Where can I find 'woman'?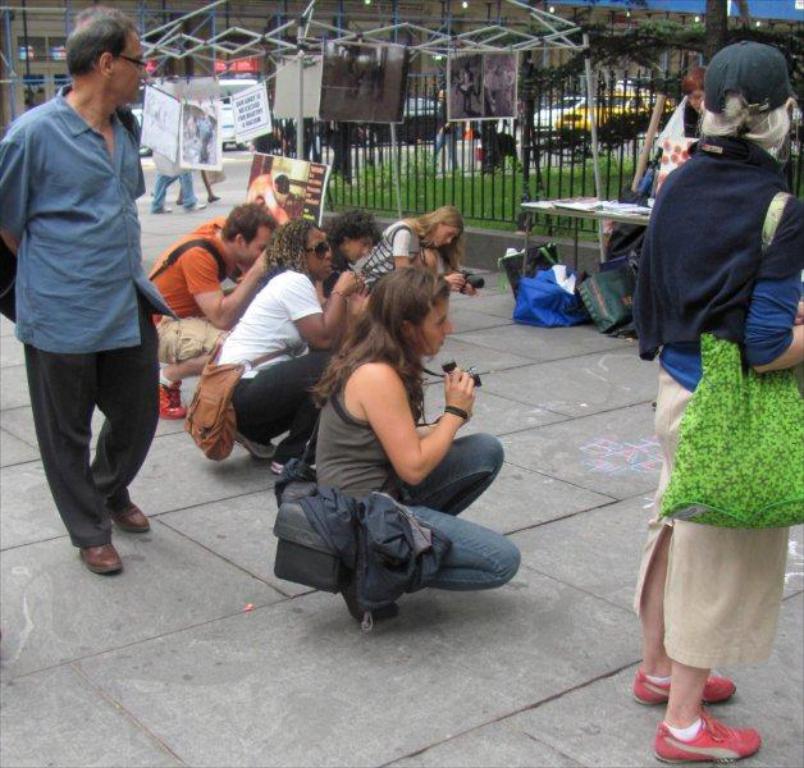
You can find it at (623, 41, 803, 767).
